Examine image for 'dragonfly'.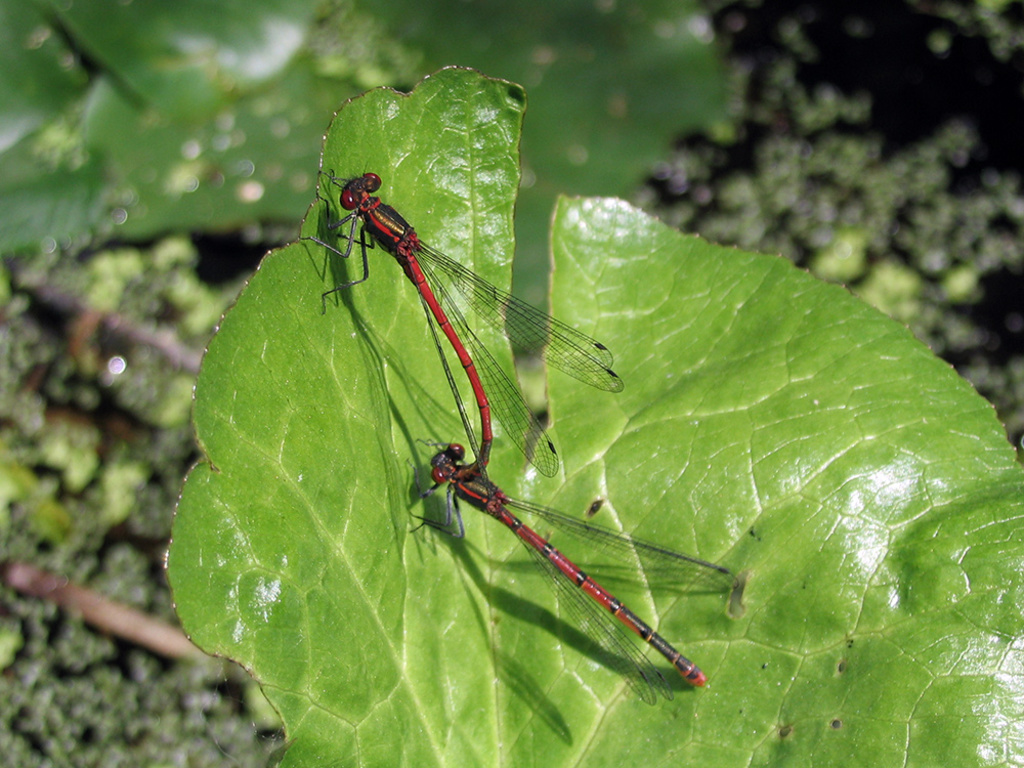
Examination result: [left=286, top=173, right=624, bottom=475].
